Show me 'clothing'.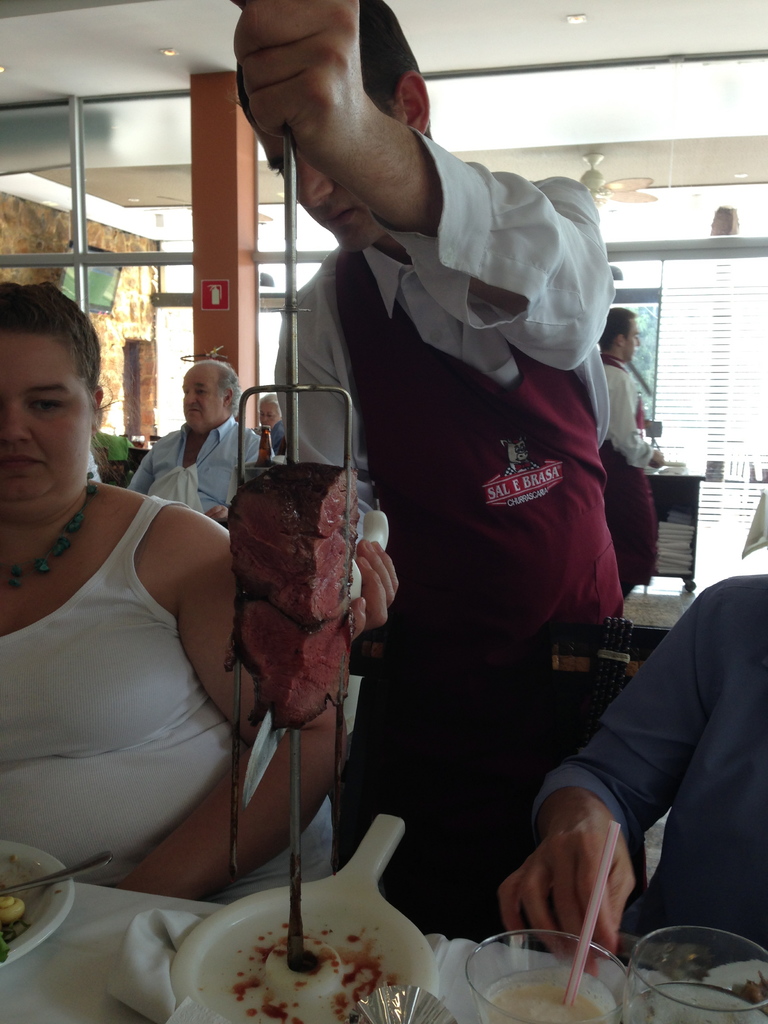
'clothing' is here: left=521, top=566, right=767, bottom=969.
